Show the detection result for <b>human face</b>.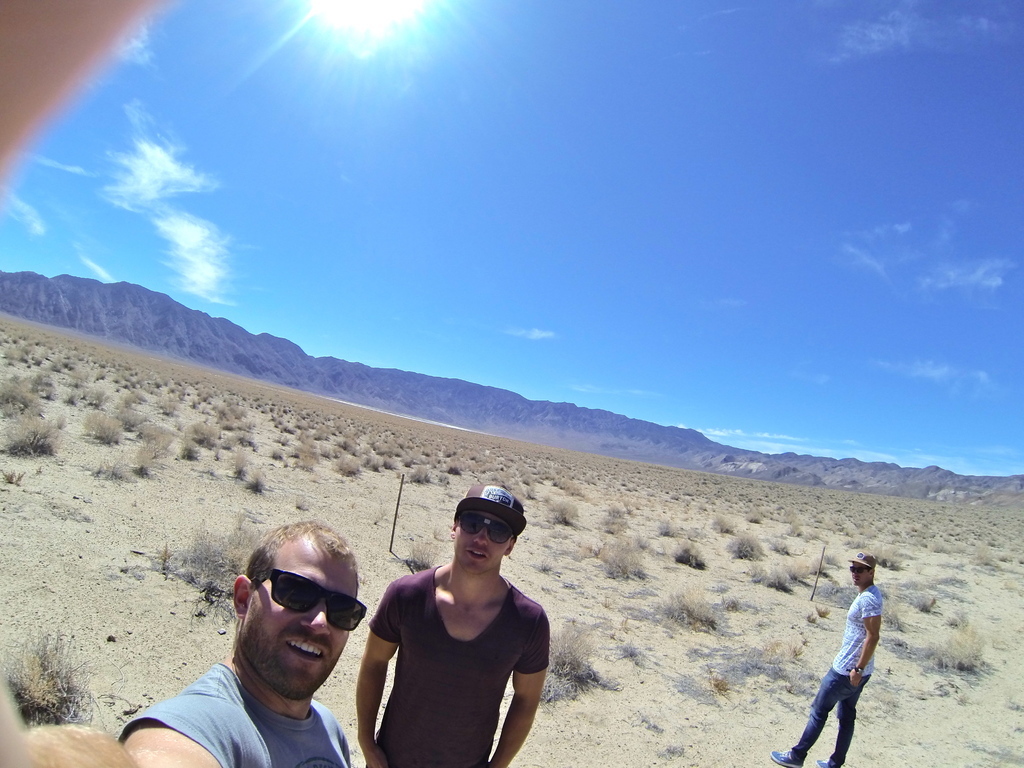
x1=847 y1=563 x2=868 y2=587.
